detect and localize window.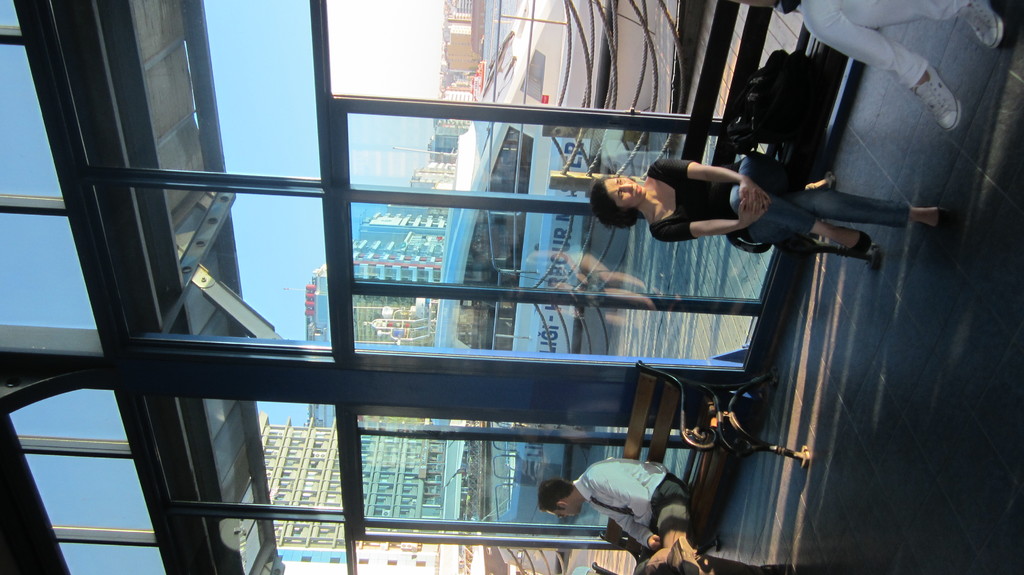
Localized at (310,450,328,461).
